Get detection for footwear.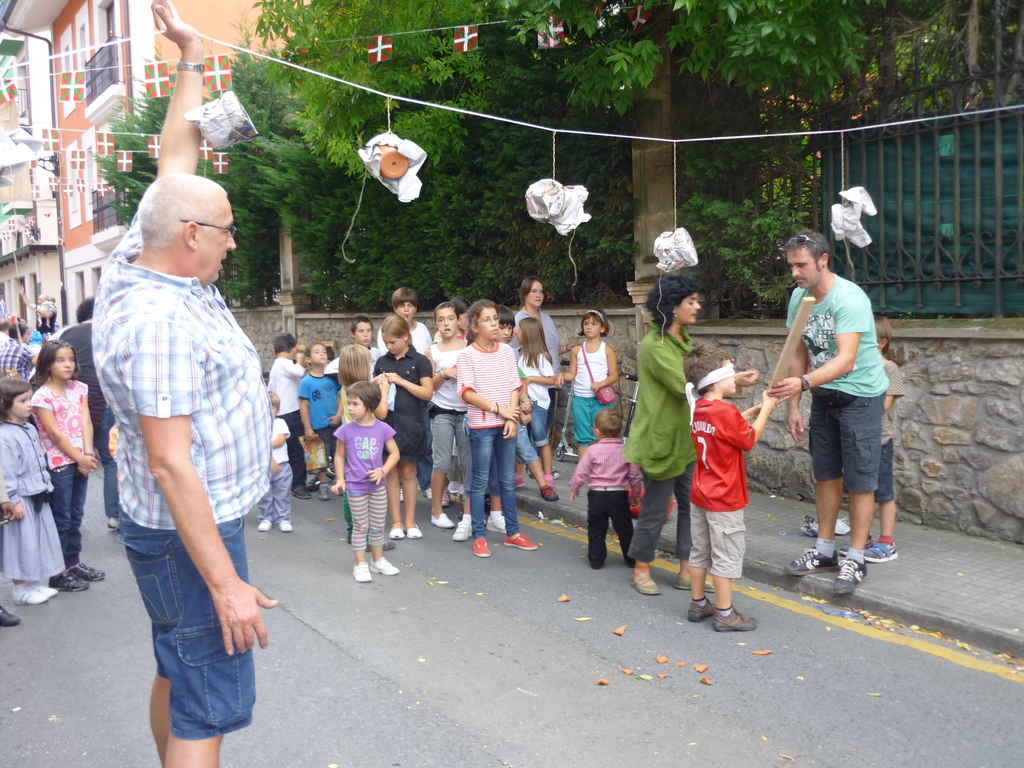
Detection: <bbox>351, 563, 373, 586</bbox>.
